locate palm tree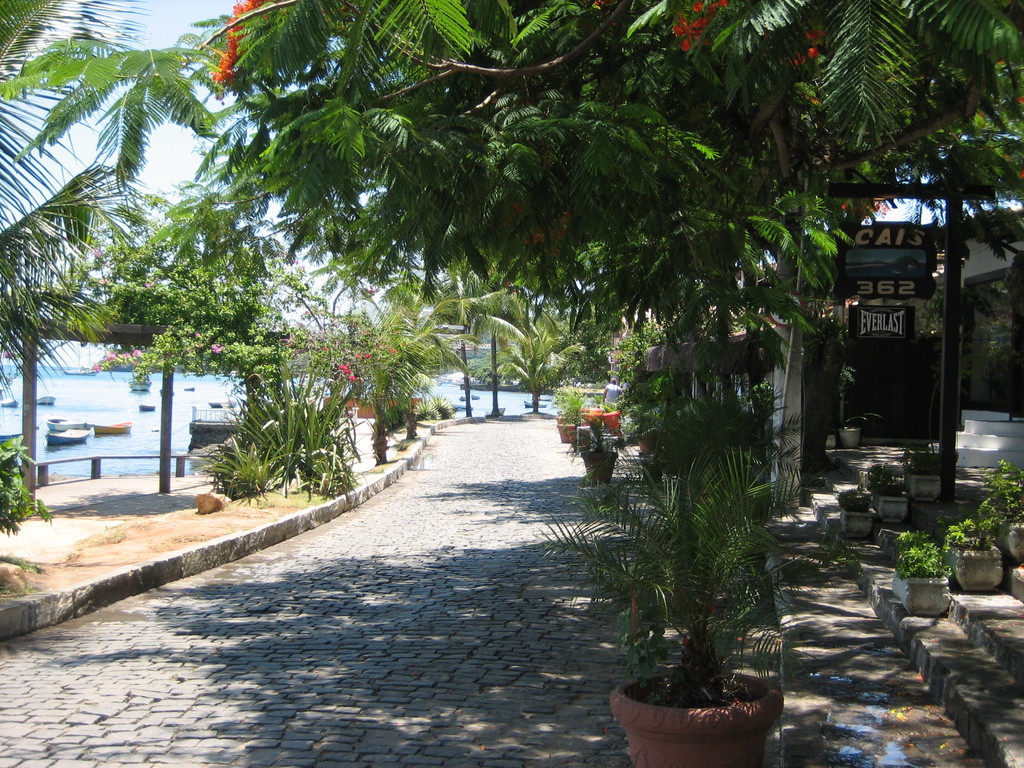
left=259, top=0, right=1013, bottom=478
